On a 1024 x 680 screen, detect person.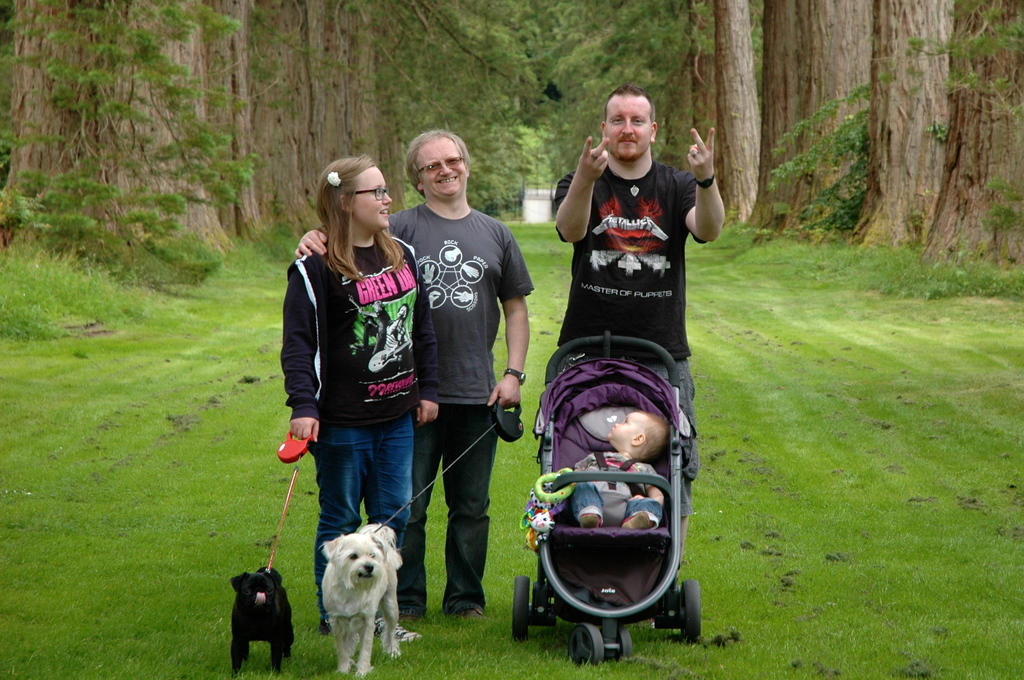
(553, 80, 726, 627).
